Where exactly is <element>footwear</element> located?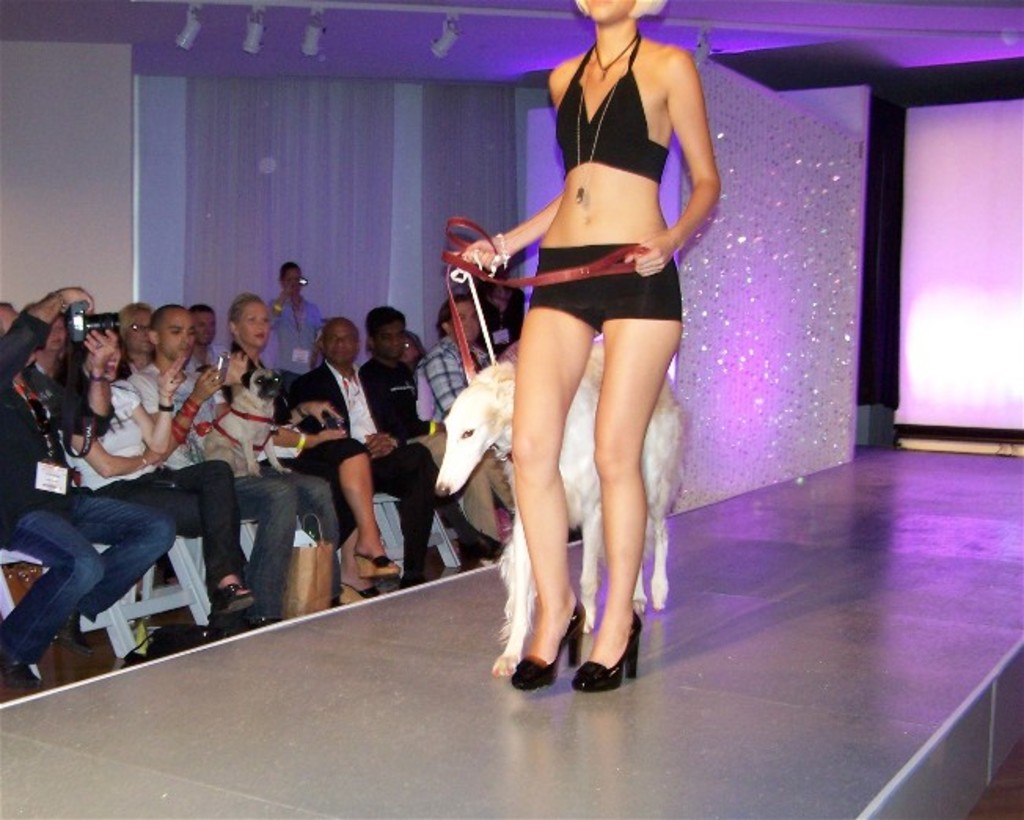
Its bounding box is BBox(341, 584, 386, 608).
